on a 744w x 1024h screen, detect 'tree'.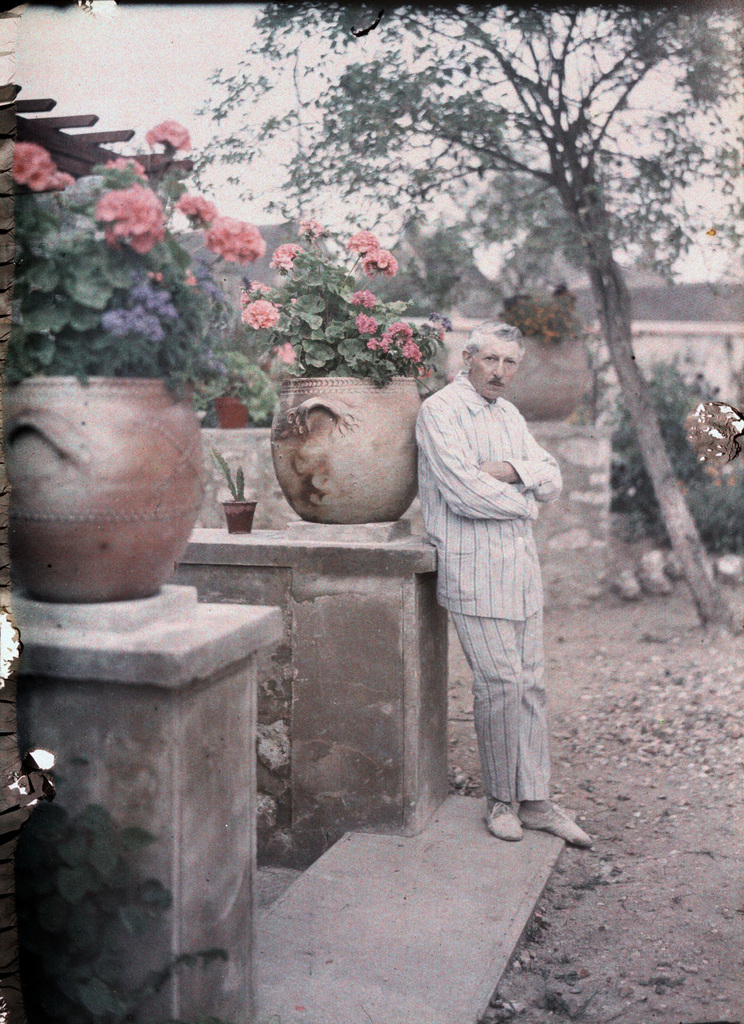
region(210, 0, 743, 622).
